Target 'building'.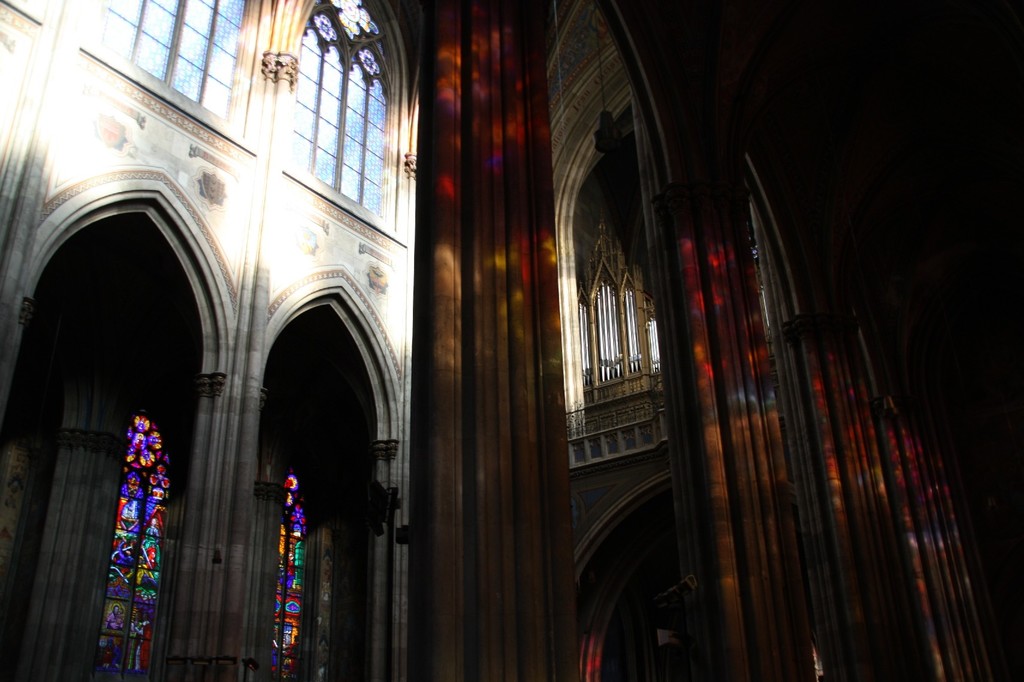
Target region: {"left": 0, "top": 0, "right": 1023, "bottom": 681}.
